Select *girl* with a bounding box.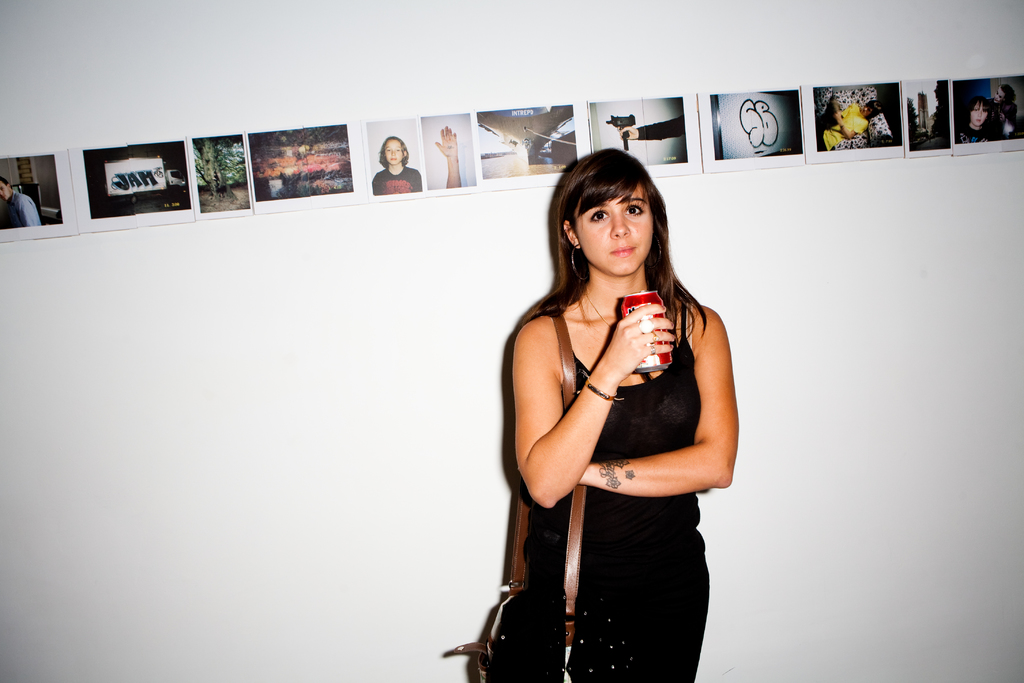
BBox(516, 149, 739, 682).
